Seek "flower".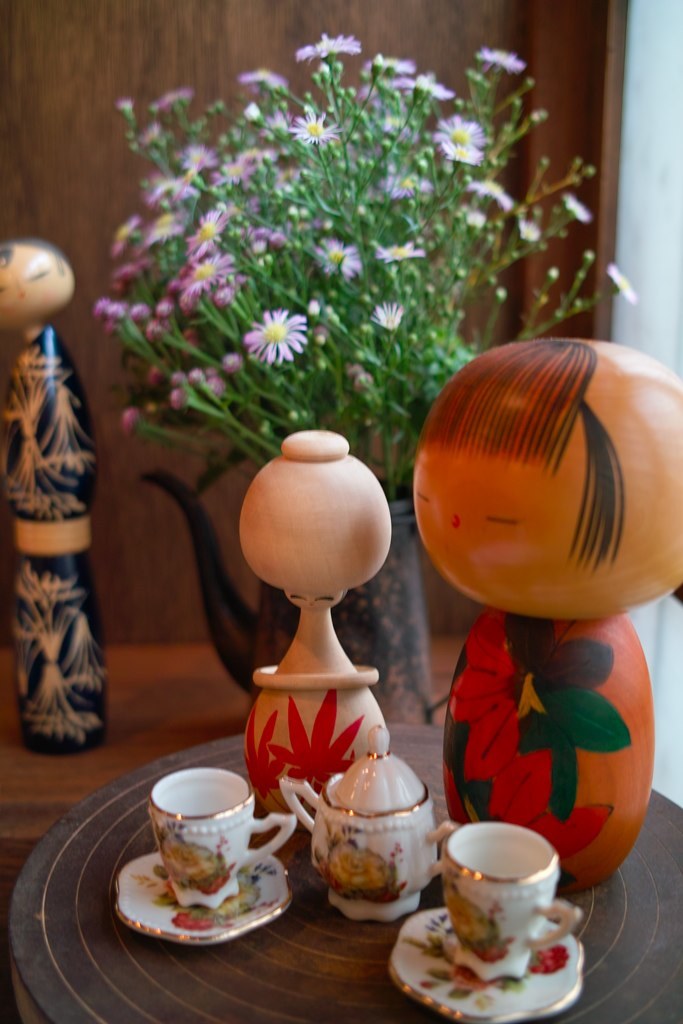
(287, 109, 334, 145).
